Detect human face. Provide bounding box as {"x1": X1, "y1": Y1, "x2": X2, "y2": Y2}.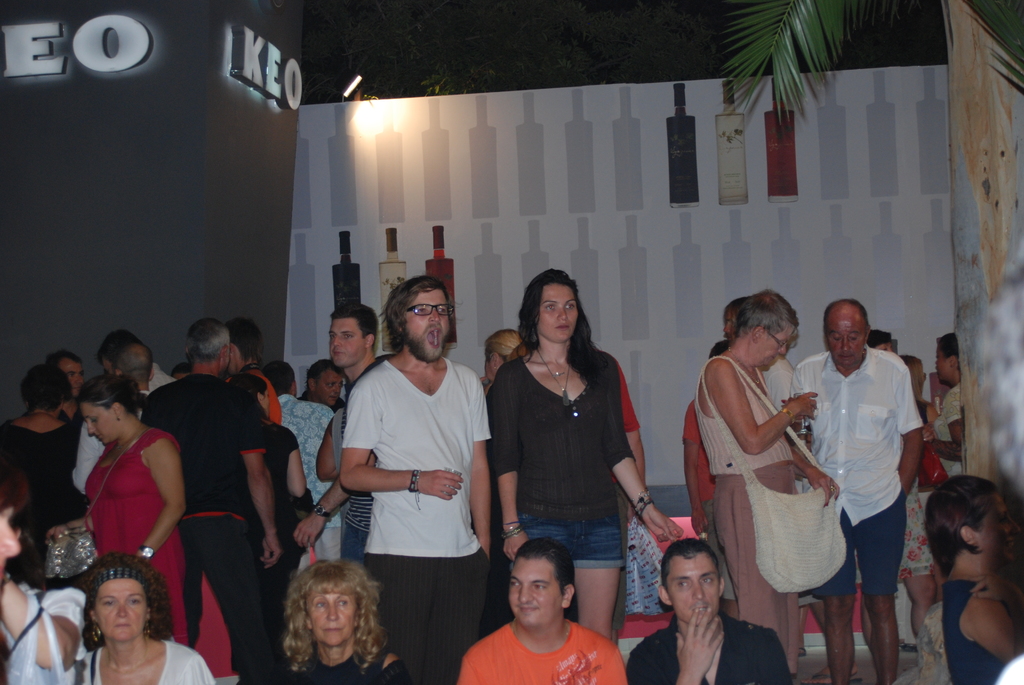
{"x1": 305, "y1": 592, "x2": 359, "y2": 650}.
